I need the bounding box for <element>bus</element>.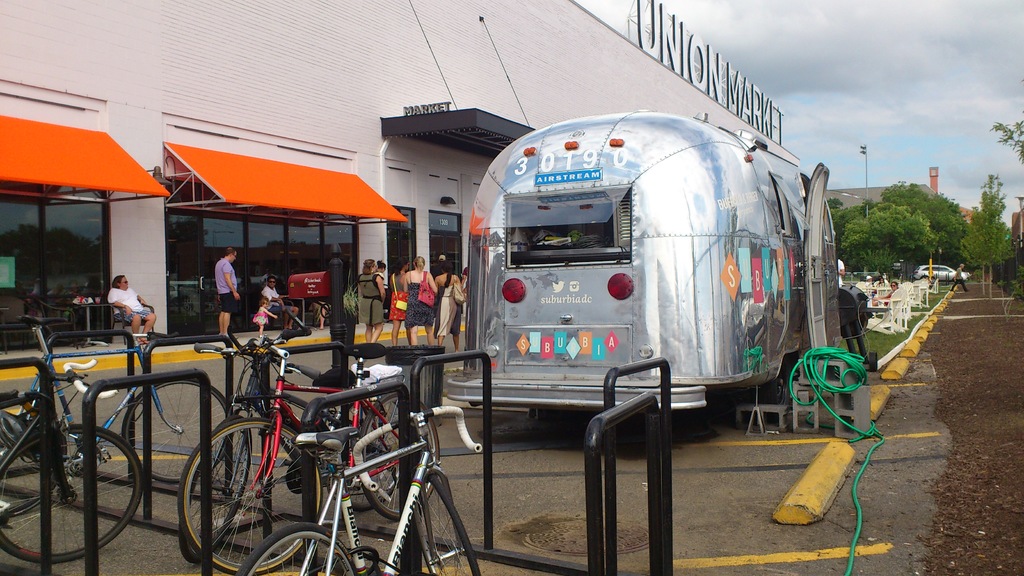
Here it is: x1=435, y1=108, x2=875, y2=428.
